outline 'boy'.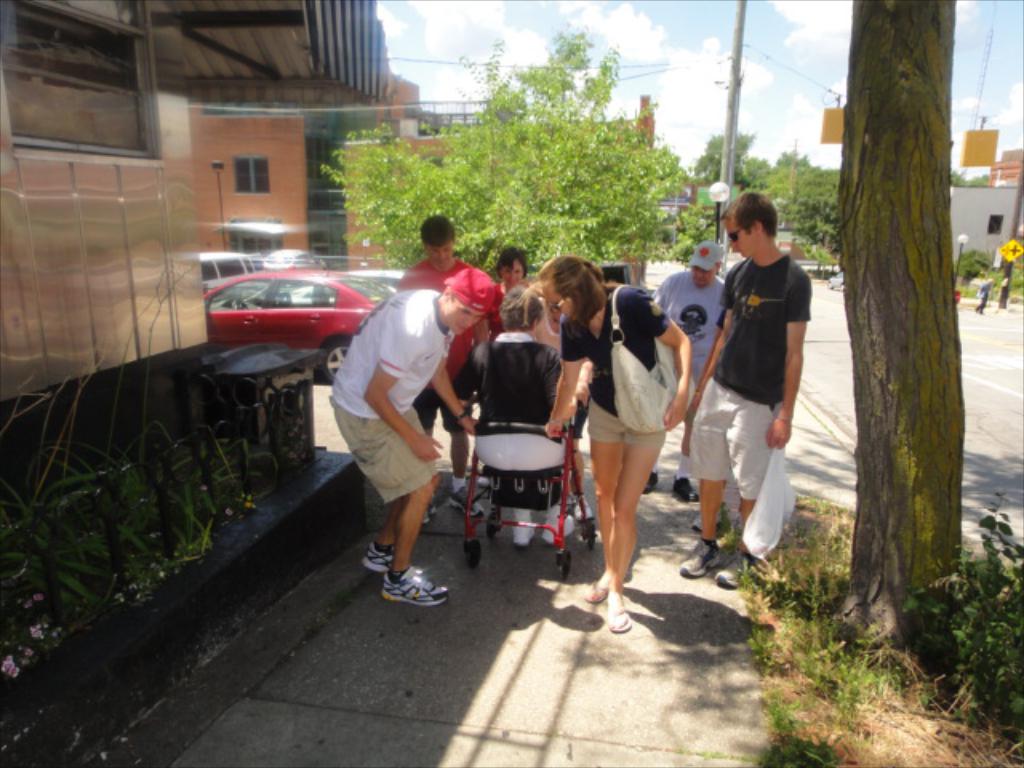
Outline: bbox=[320, 258, 499, 608].
